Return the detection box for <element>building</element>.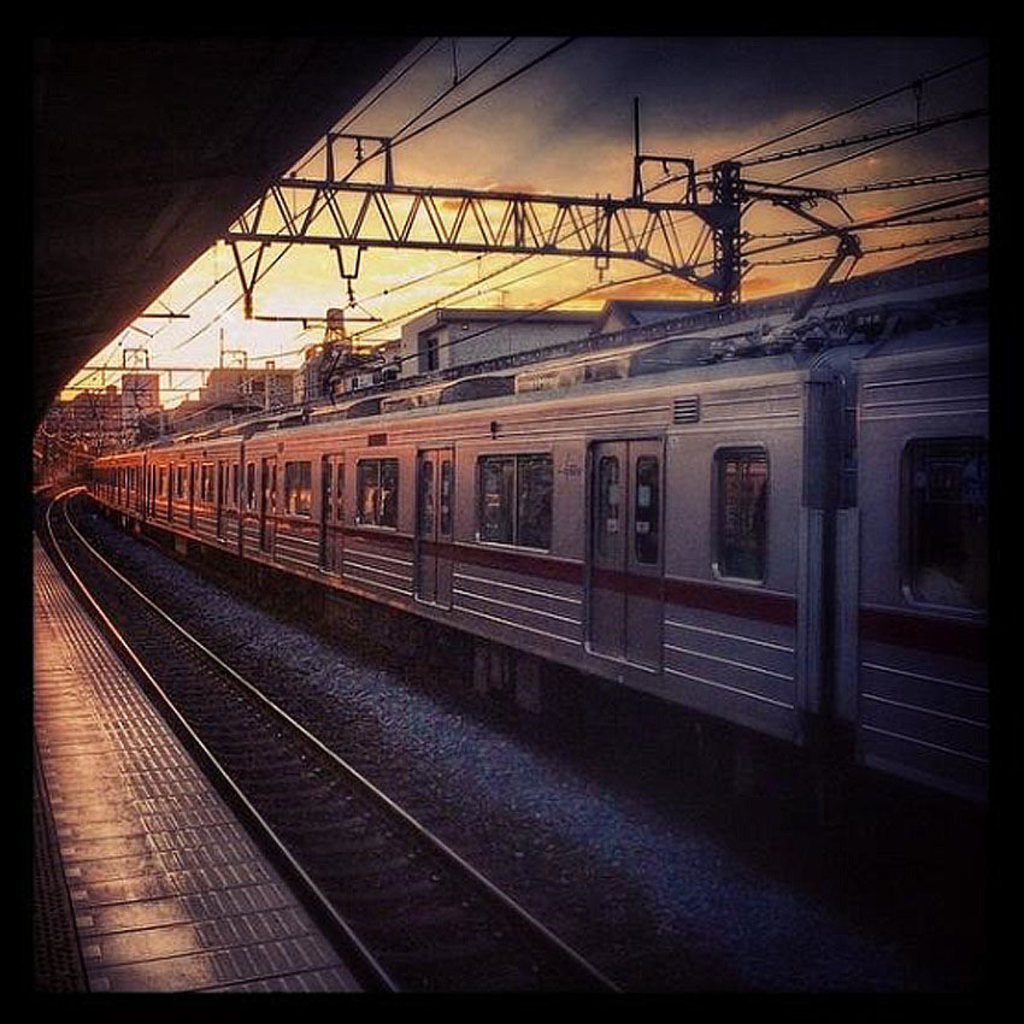
(x1=126, y1=372, x2=164, y2=439).
